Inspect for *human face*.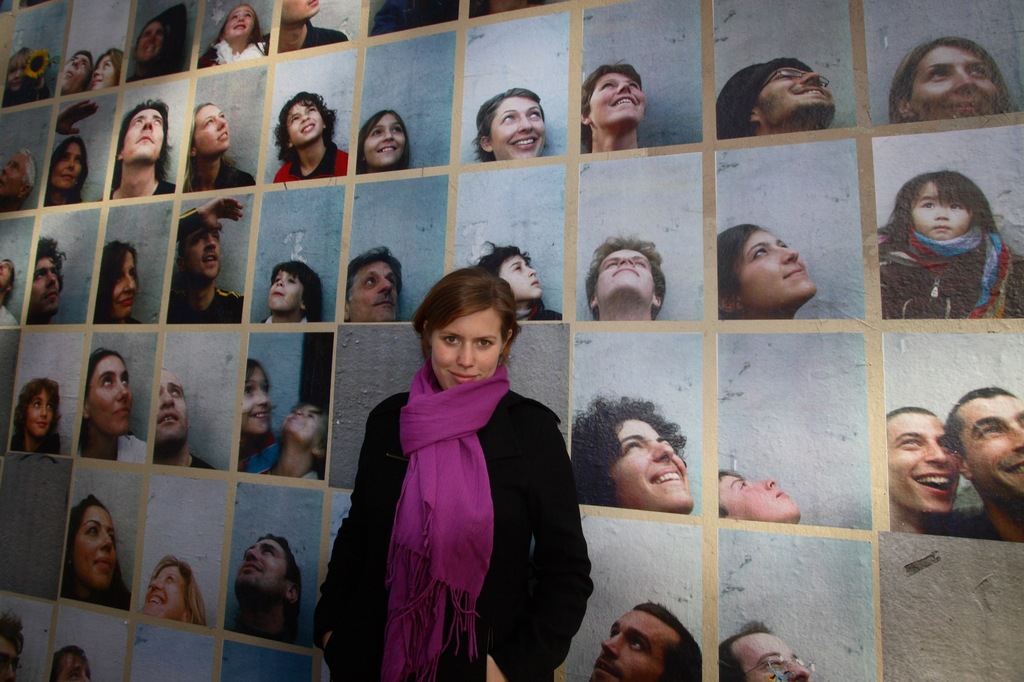
Inspection: rect(108, 251, 138, 319).
